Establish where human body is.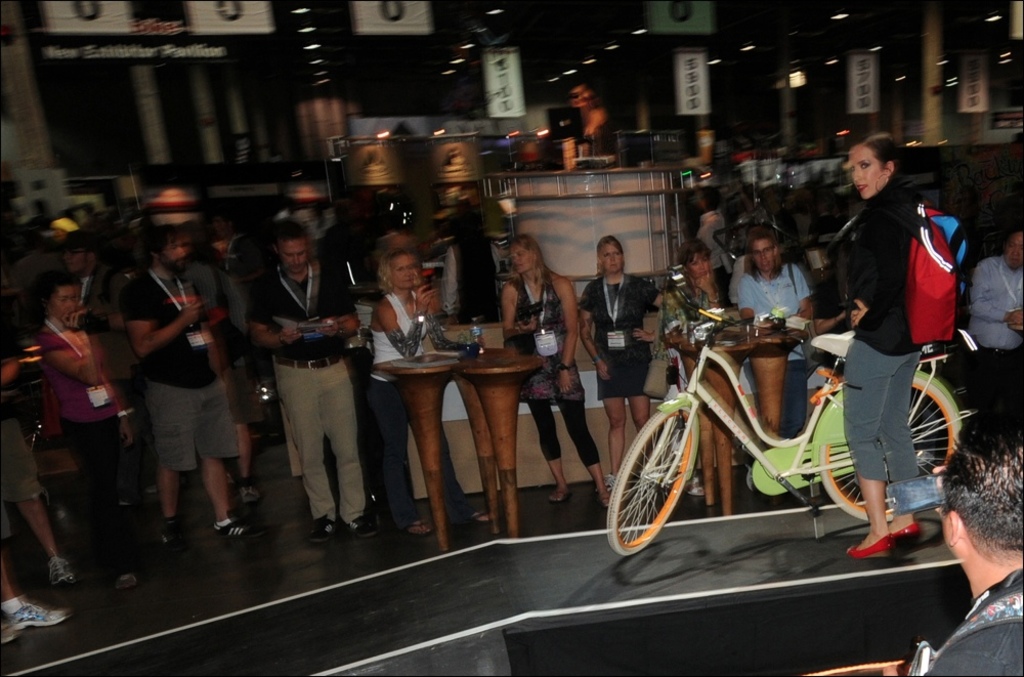
Established at l=906, t=412, r=1023, b=676.
